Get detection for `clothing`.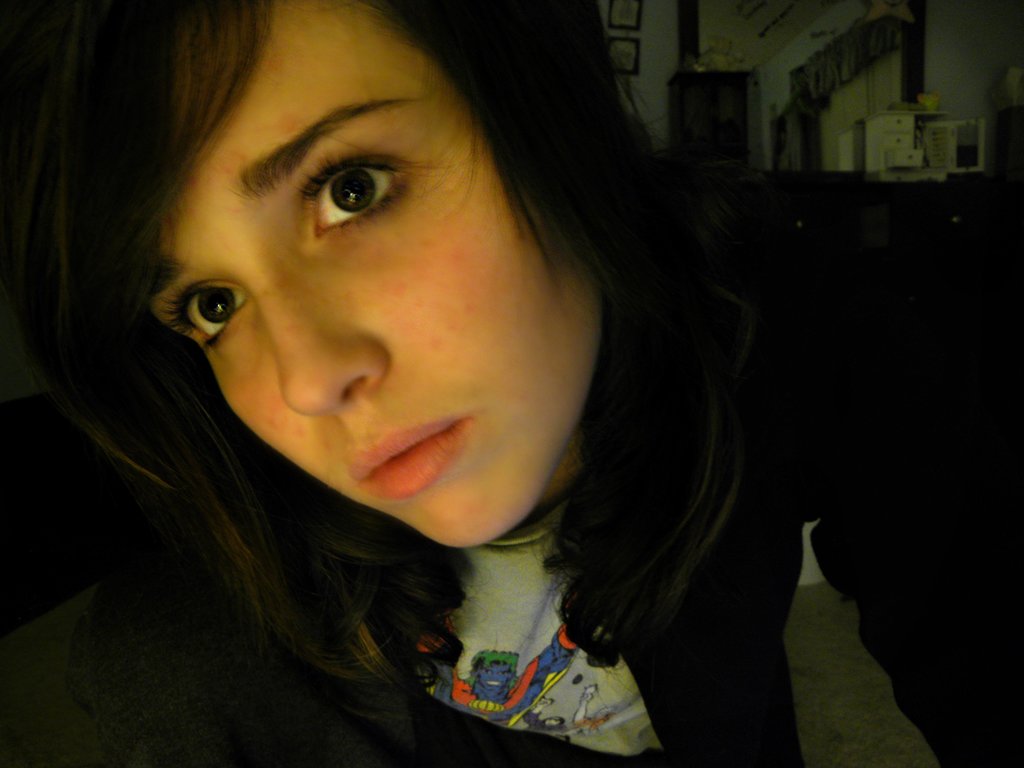
Detection: select_region(0, 164, 1023, 767).
